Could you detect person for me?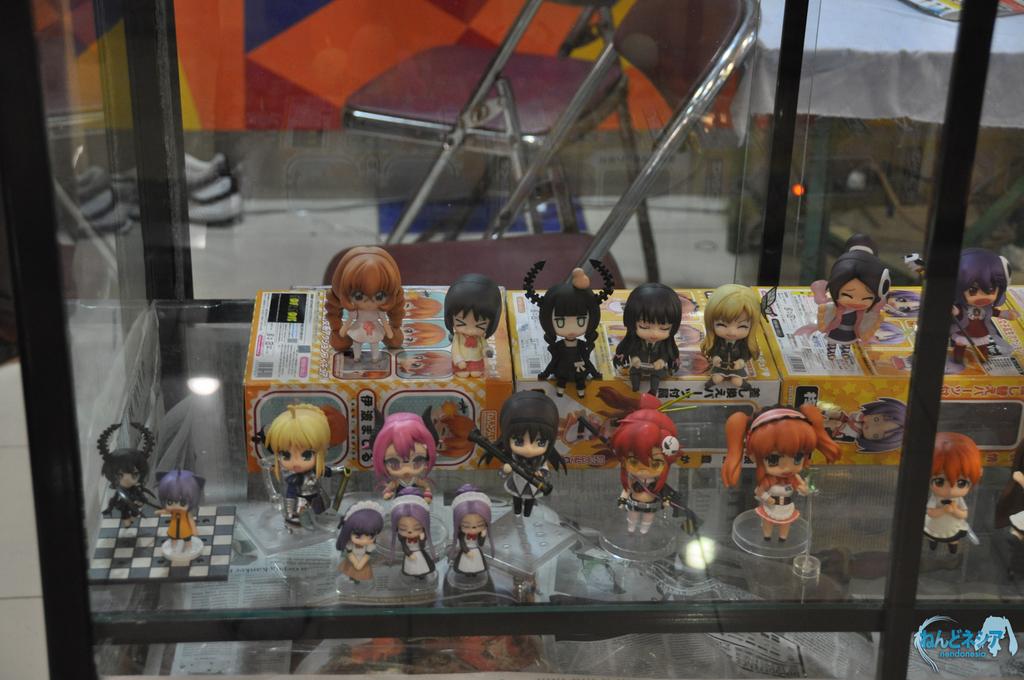
Detection result: left=609, top=280, right=680, bottom=387.
